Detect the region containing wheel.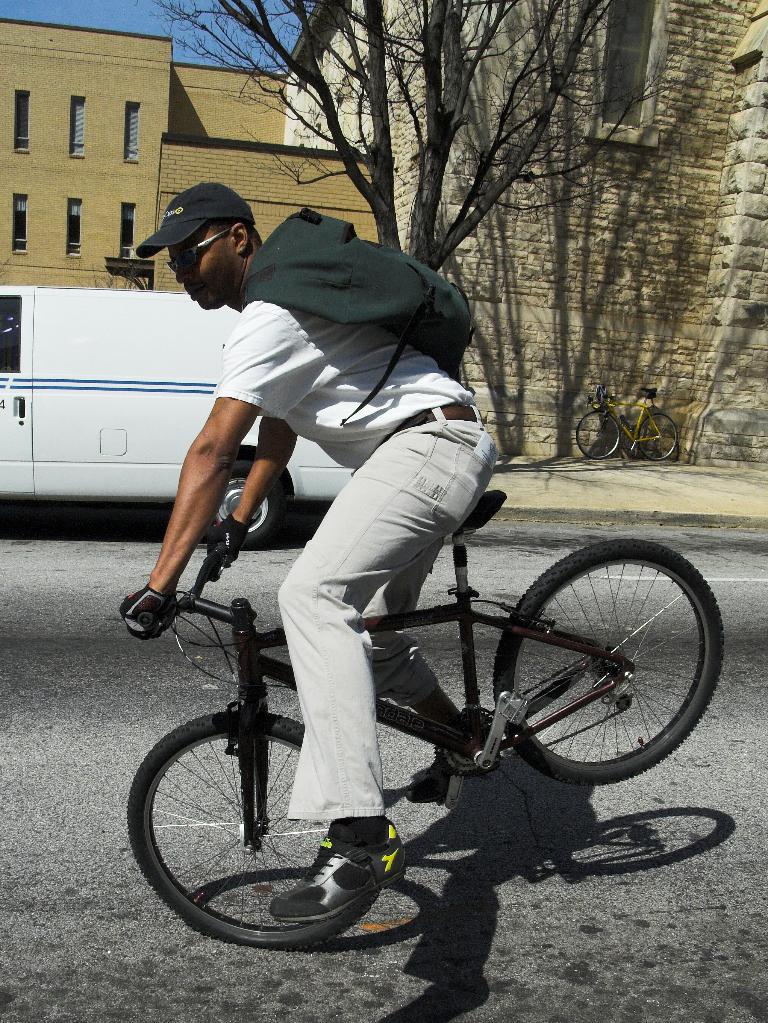
[left=637, top=413, right=677, bottom=458].
